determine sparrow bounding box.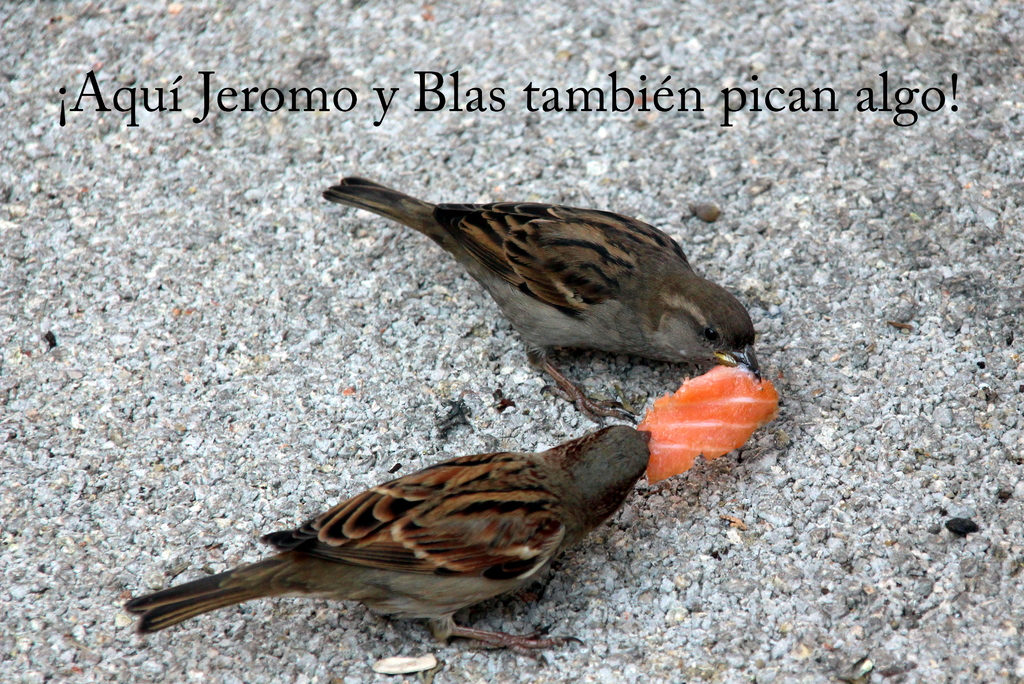
Determined: <region>308, 174, 765, 433</region>.
